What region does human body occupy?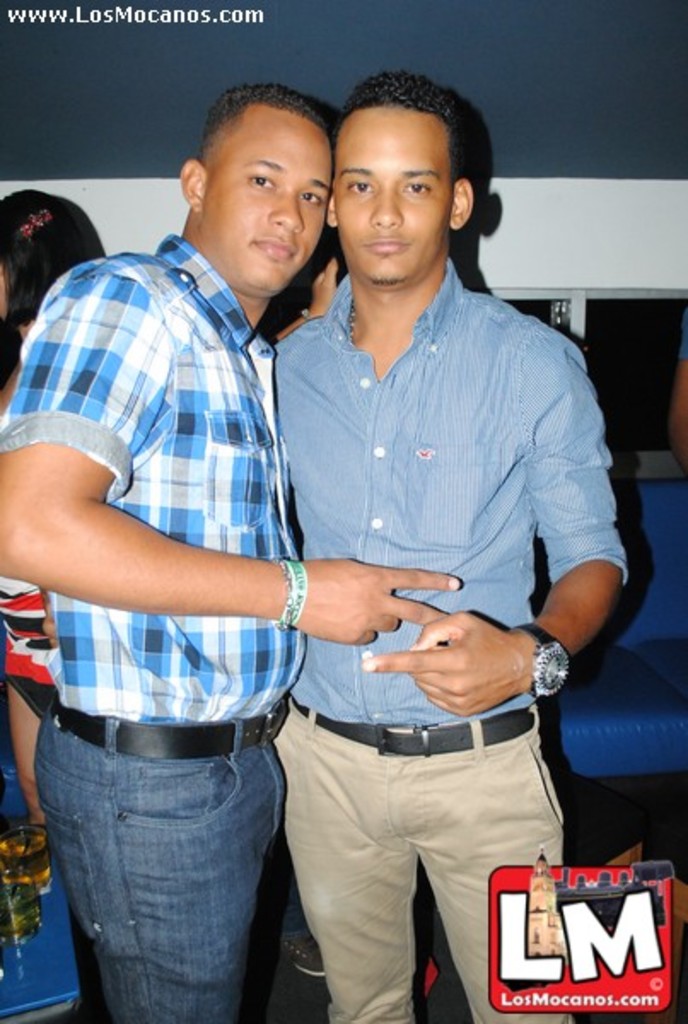
(left=265, top=72, right=628, bottom=1022).
